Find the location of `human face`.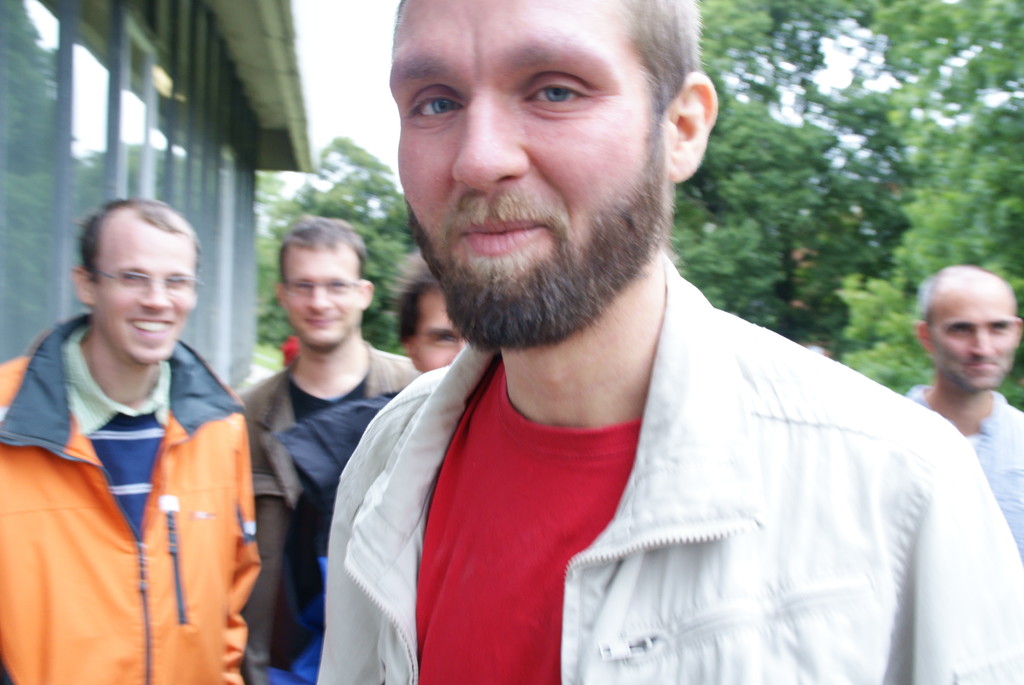
Location: [95, 205, 204, 354].
